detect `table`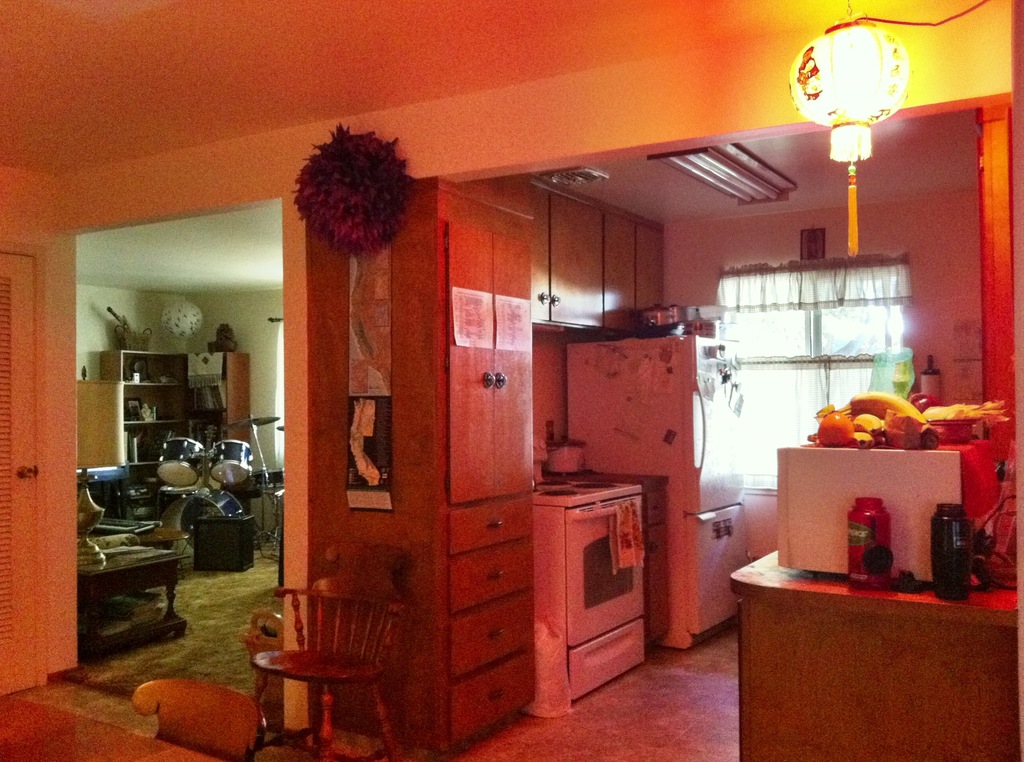
<box>76,555,188,661</box>
